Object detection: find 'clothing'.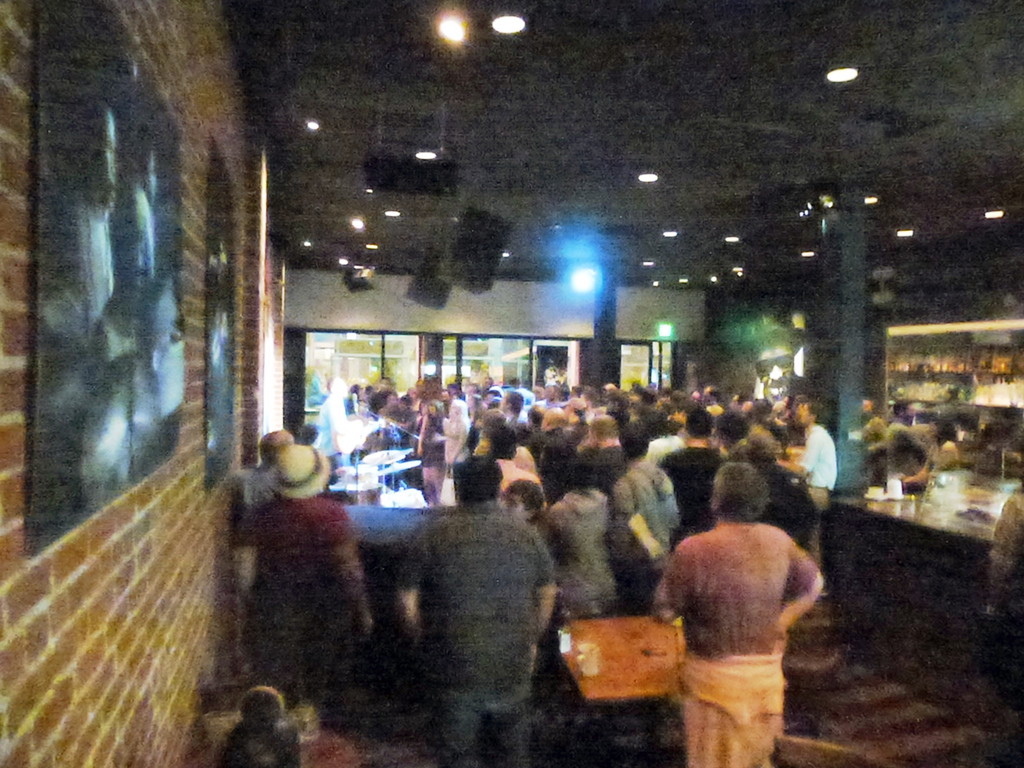
locate(237, 495, 364, 710).
